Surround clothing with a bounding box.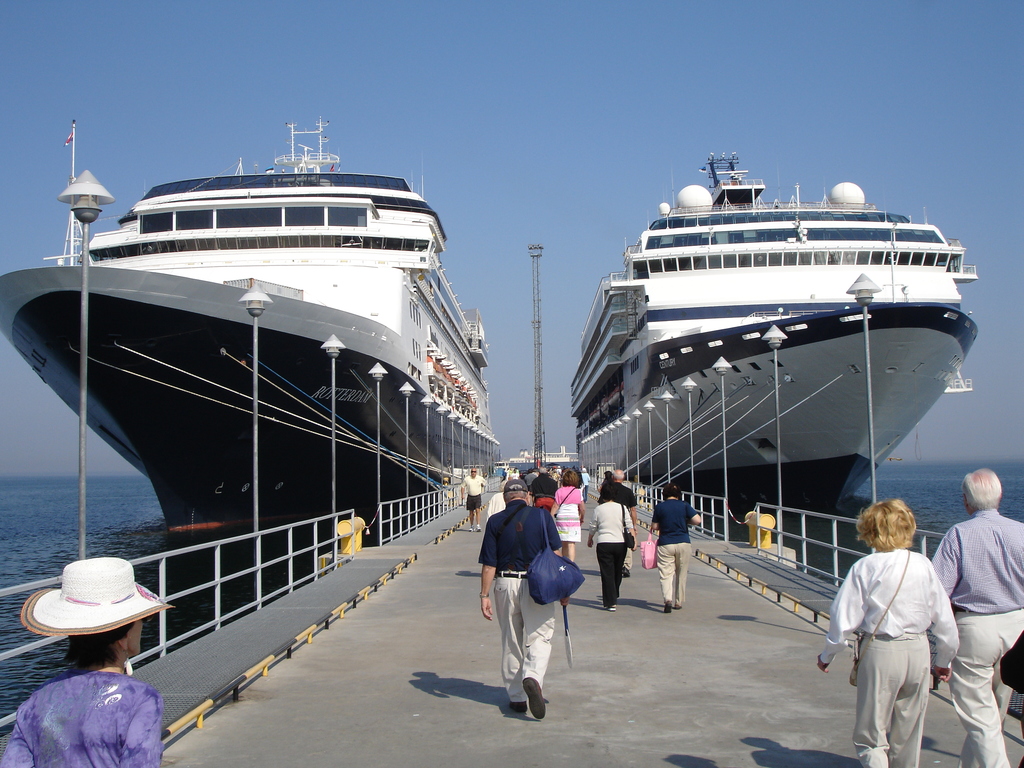
BBox(602, 483, 640, 520).
